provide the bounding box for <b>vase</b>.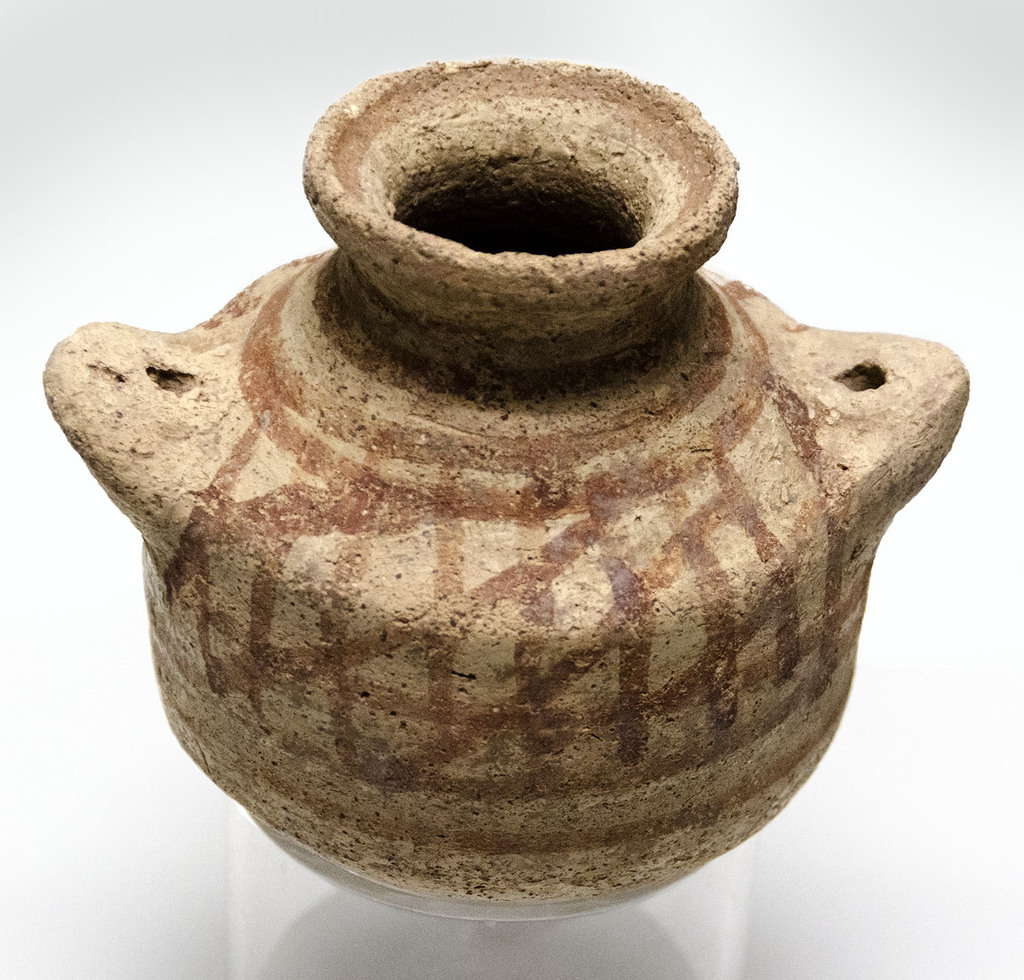
region(39, 57, 969, 928).
